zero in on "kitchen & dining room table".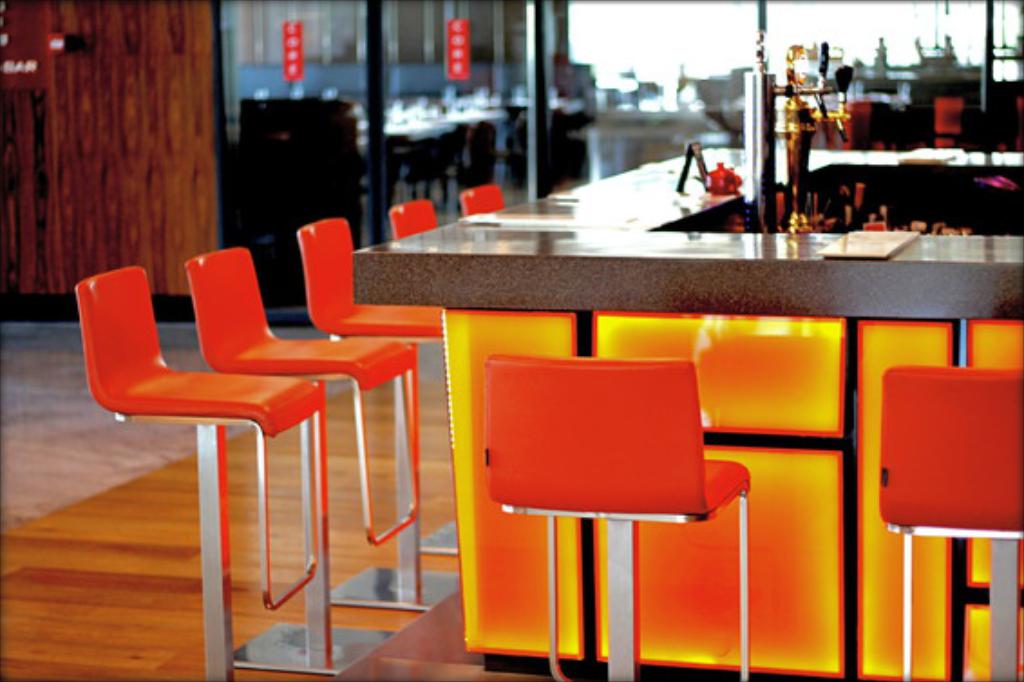
Zeroed in: locate(364, 107, 458, 199).
